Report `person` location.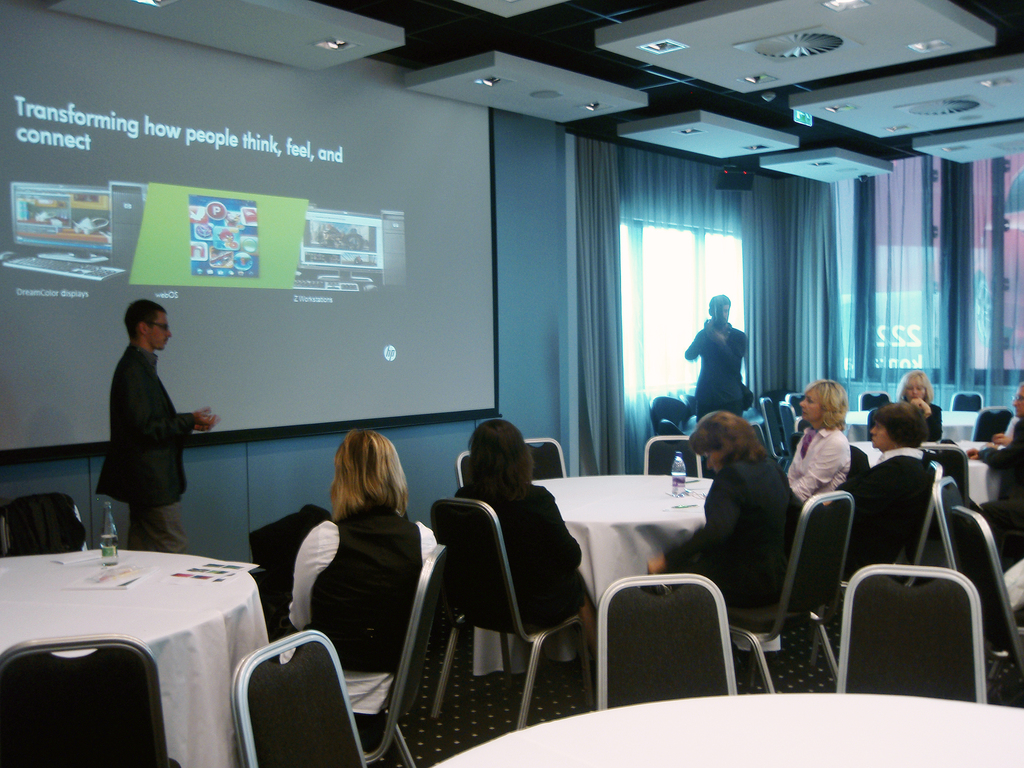
Report: 851/400/931/574.
